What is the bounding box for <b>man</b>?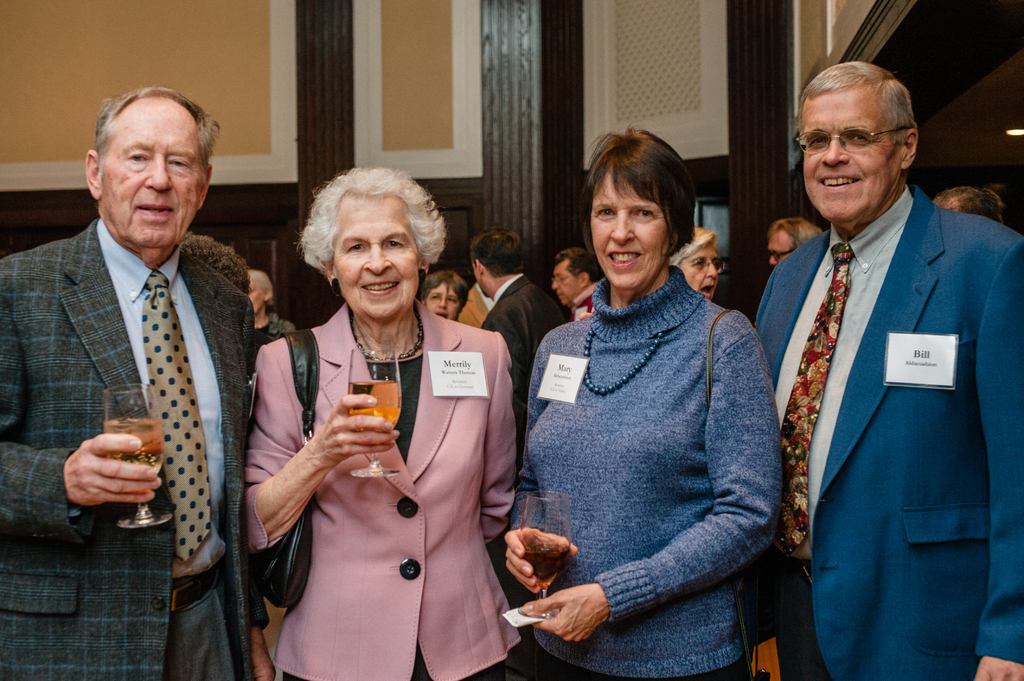
[x1=767, y1=211, x2=820, y2=269].
